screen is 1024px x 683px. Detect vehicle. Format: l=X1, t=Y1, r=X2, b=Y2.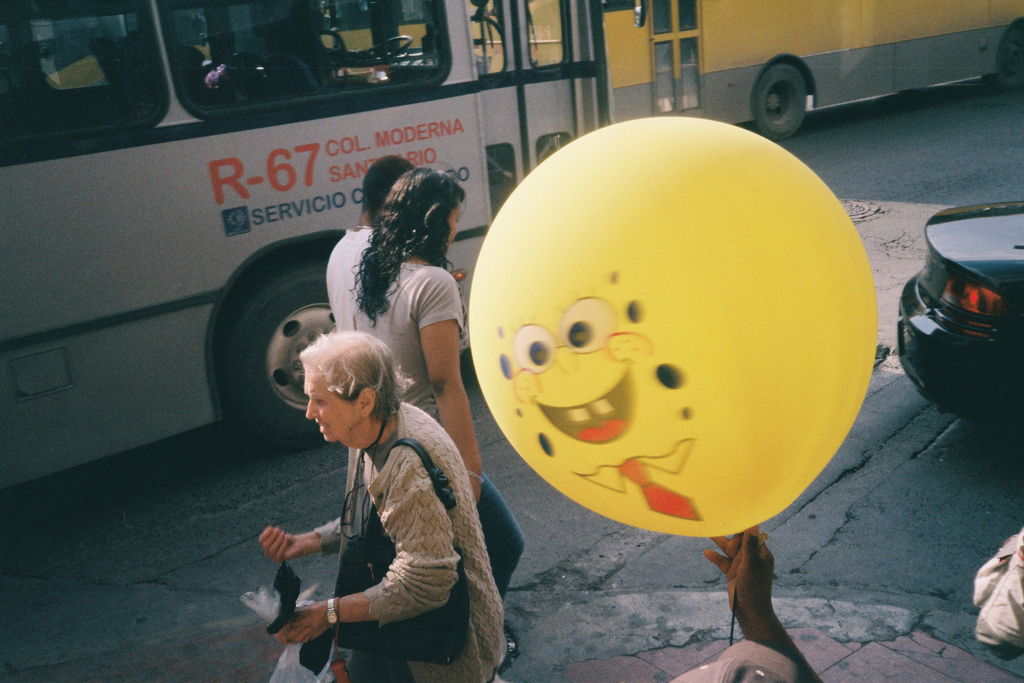
l=593, t=0, r=1023, b=143.
